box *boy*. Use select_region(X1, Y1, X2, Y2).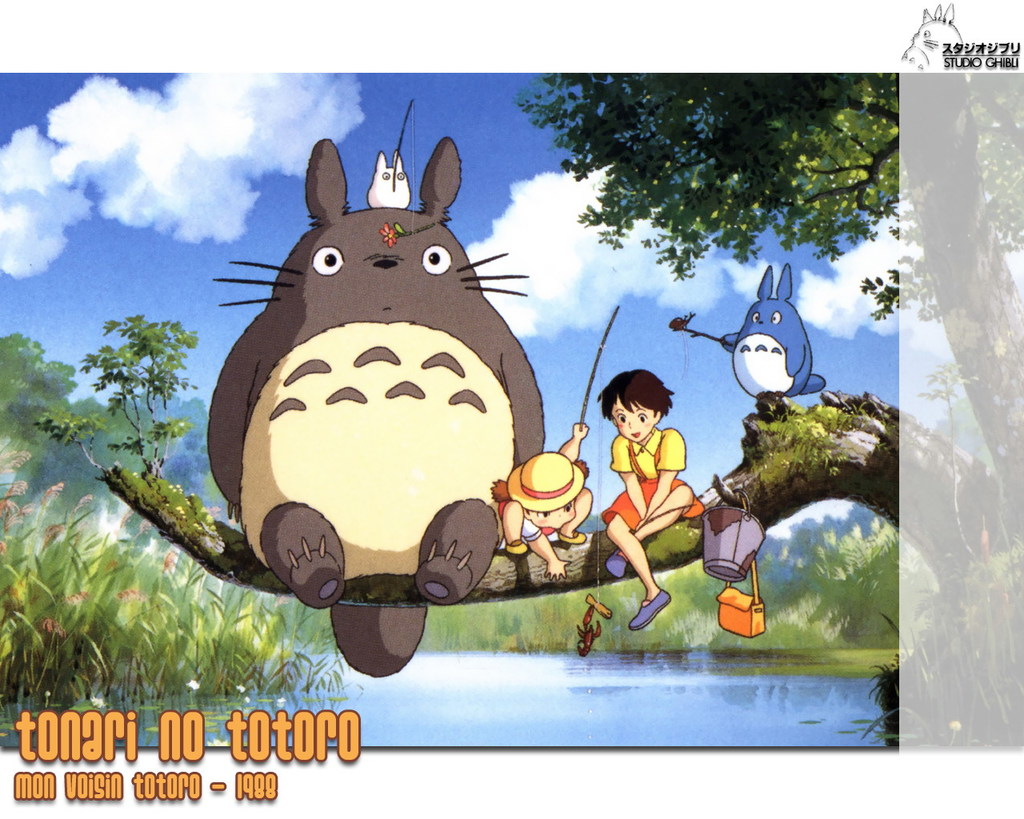
select_region(490, 418, 587, 584).
